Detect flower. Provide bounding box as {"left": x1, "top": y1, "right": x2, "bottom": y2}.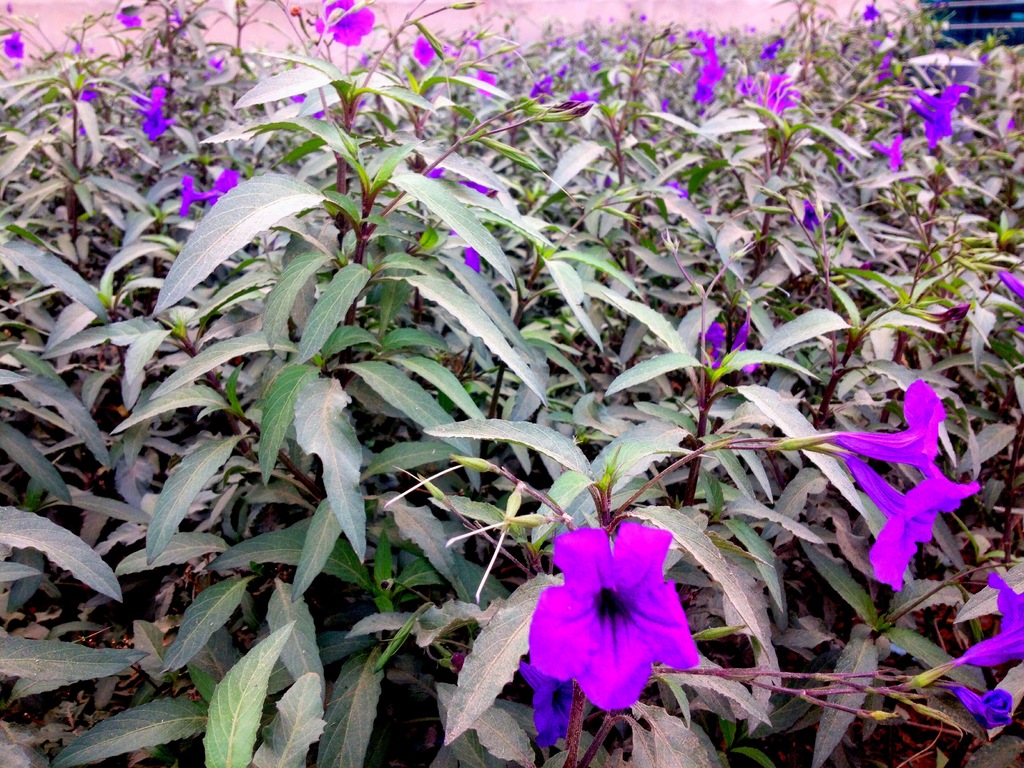
{"left": 149, "top": 74, "right": 170, "bottom": 101}.
